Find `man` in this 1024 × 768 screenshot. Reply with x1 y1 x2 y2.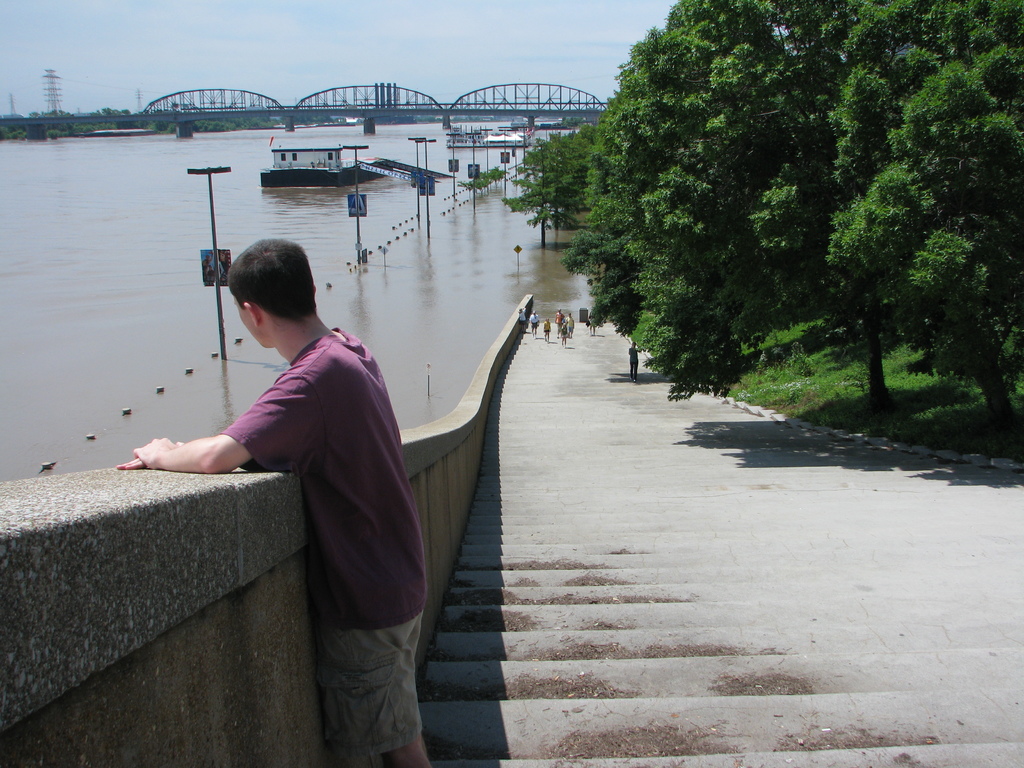
113 243 436 767.
